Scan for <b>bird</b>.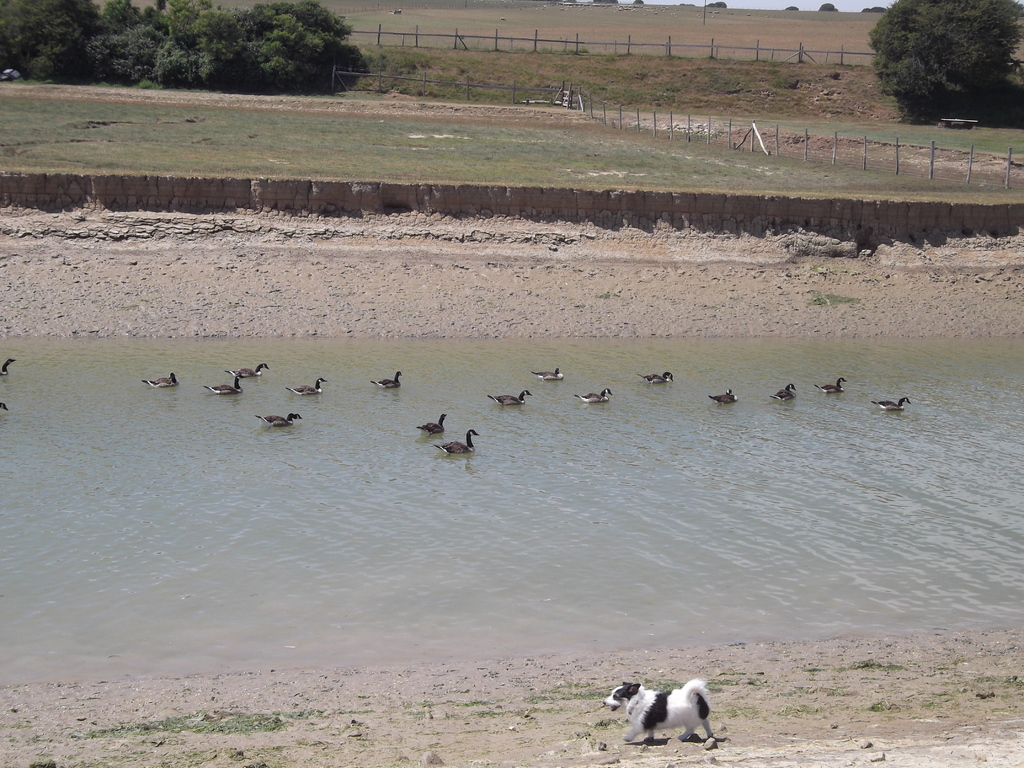
Scan result: box=[413, 413, 450, 435].
